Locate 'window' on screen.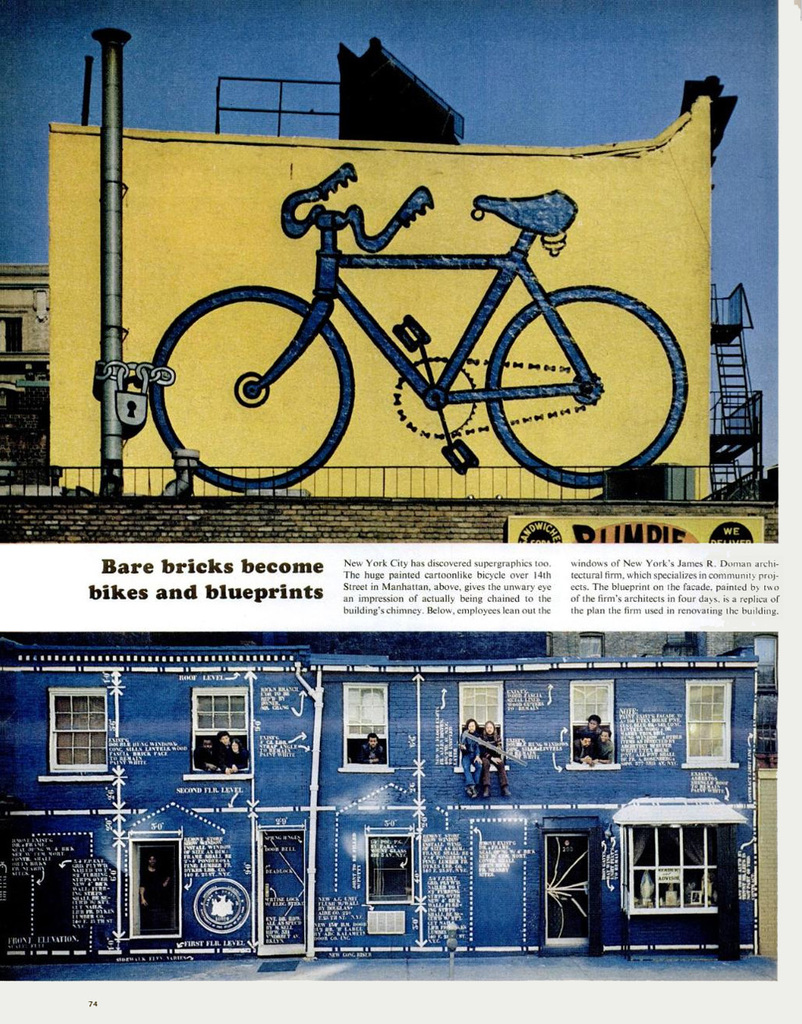
On screen at Rect(52, 698, 115, 777).
